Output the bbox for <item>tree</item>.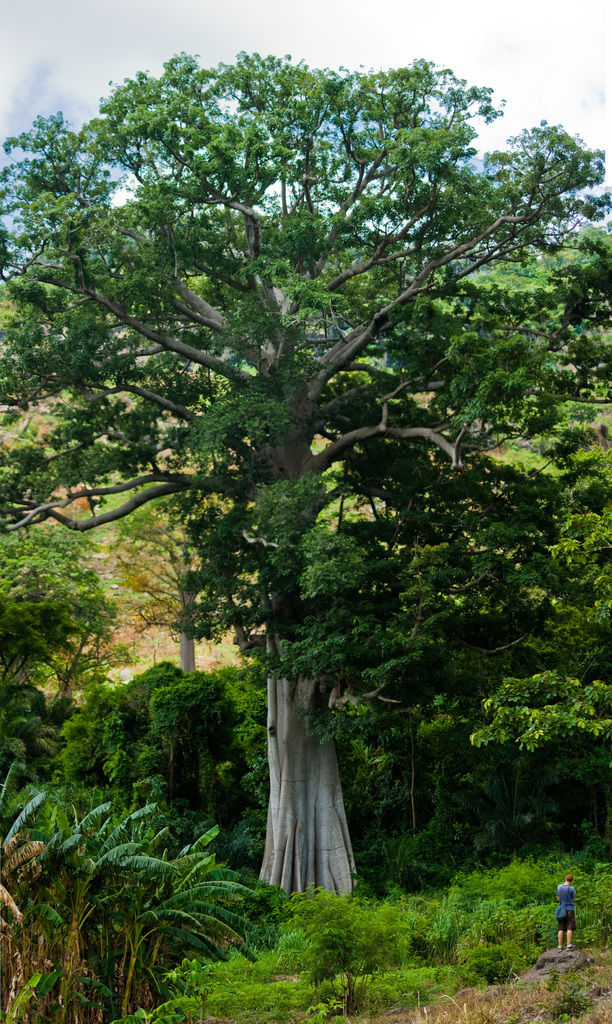
<box>0,526,118,714</box>.
